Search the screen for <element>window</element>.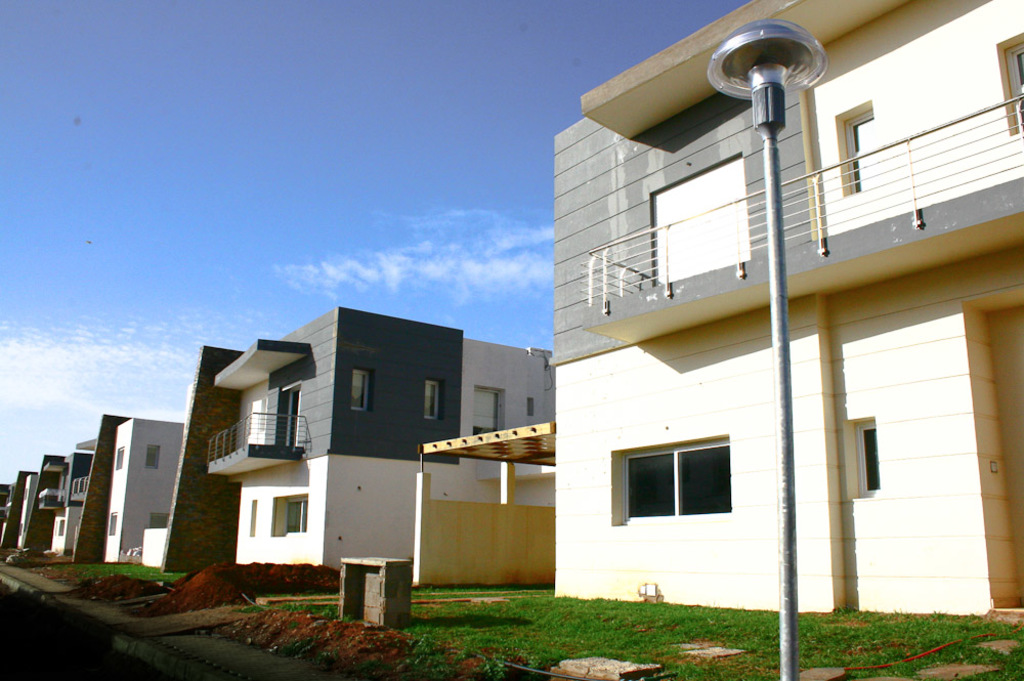
Found at 349/373/376/410.
